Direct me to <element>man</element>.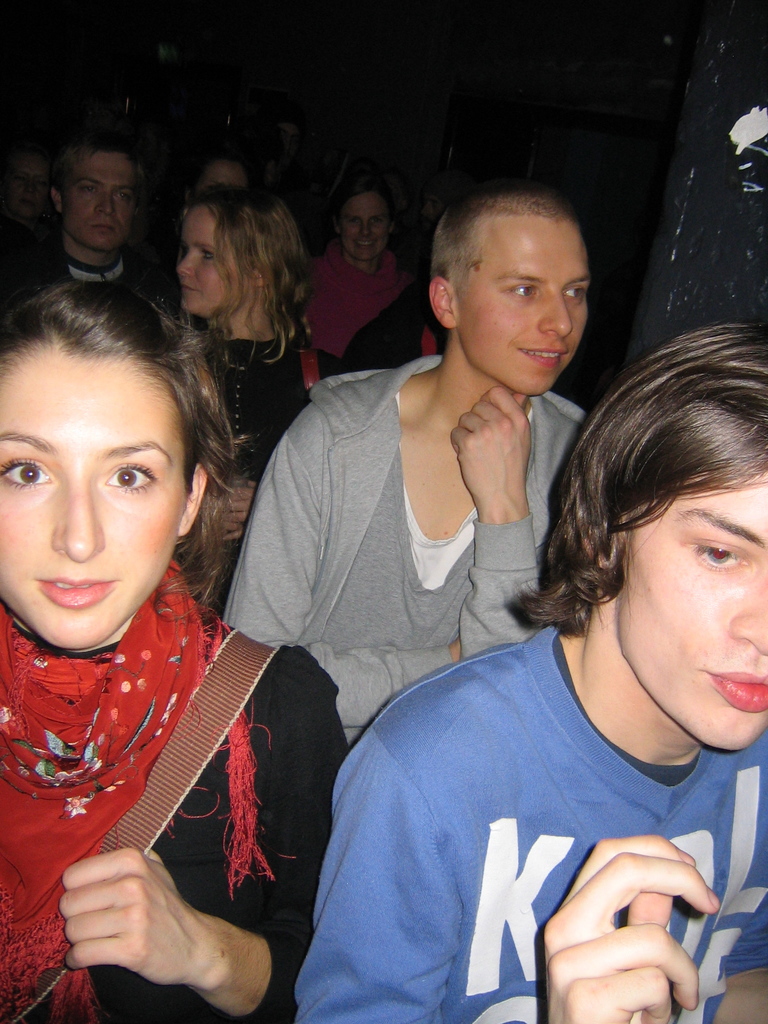
Direction: (x1=294, y1=319, x2=767, y2=1023).
